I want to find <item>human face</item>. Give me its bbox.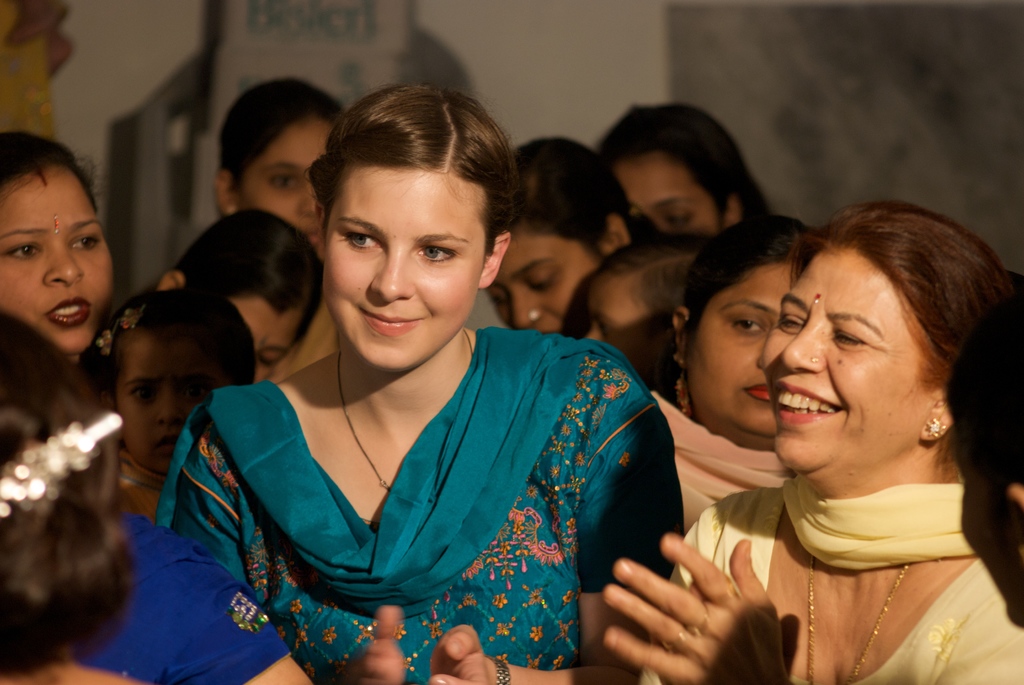
x1=506, y1=235, x2=603, y2=331.
